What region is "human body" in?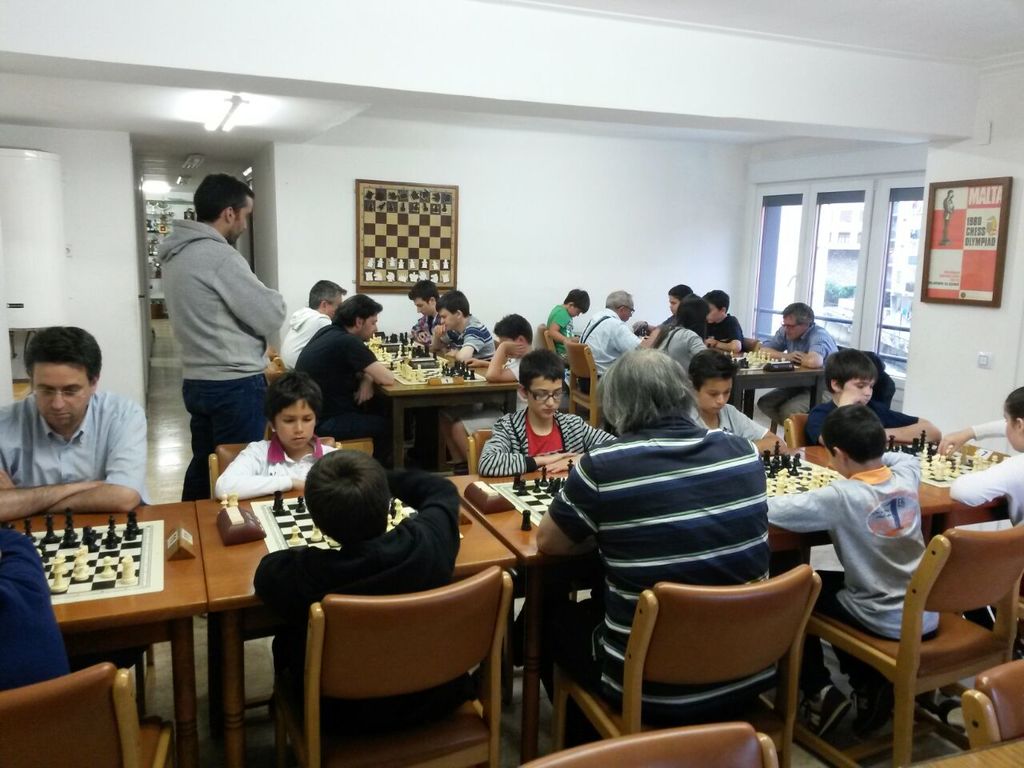
Rect(801, 348, 942, 448).
